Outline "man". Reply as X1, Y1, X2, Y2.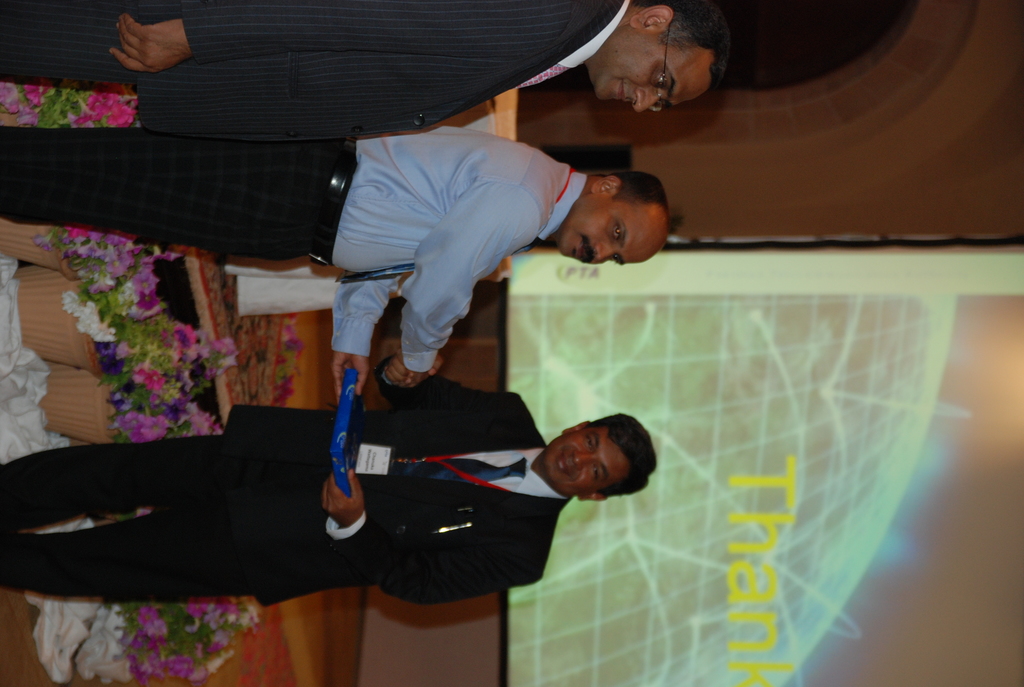
0, 124, 671, 410.
